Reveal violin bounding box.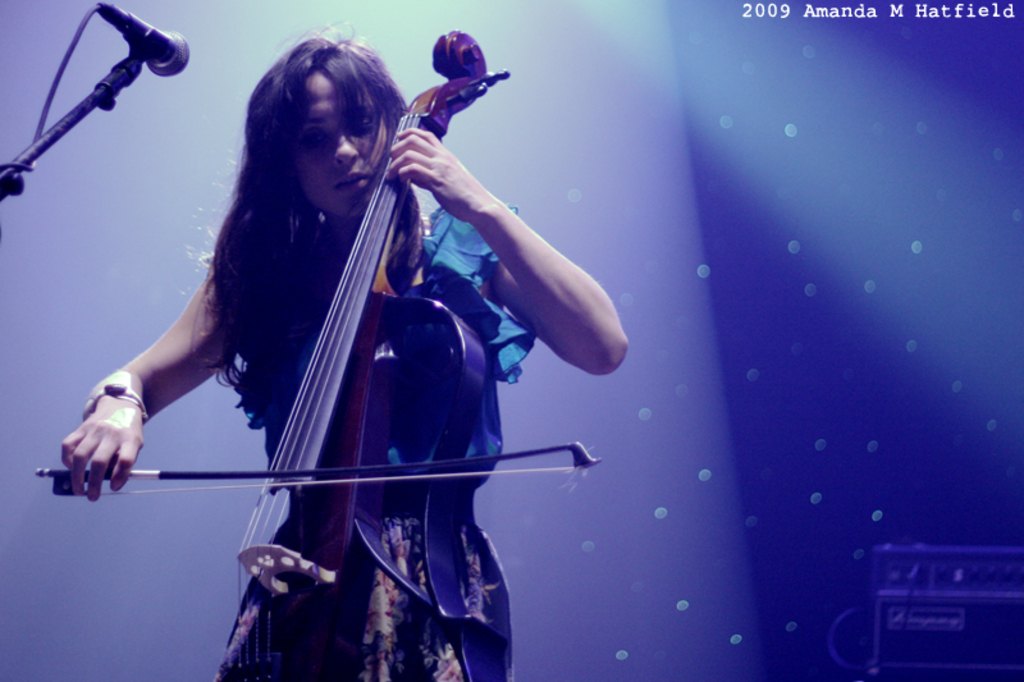
Revealed: Rect(165, 56, 530, 628).
